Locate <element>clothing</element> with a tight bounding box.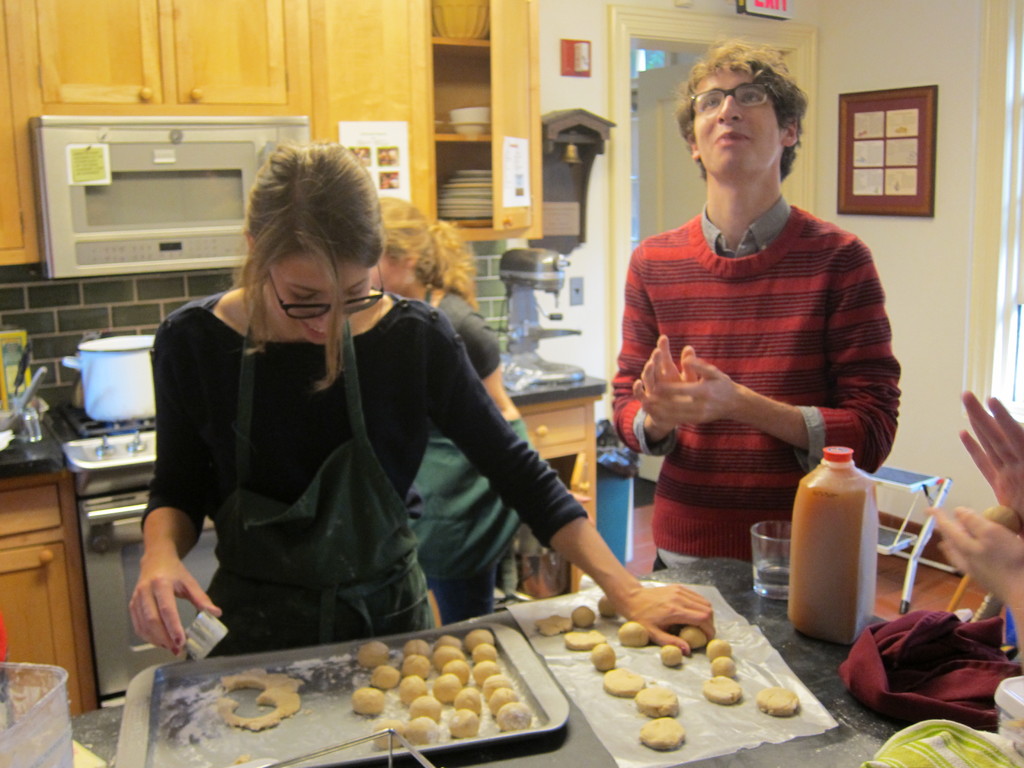
(408,276,535,622).
